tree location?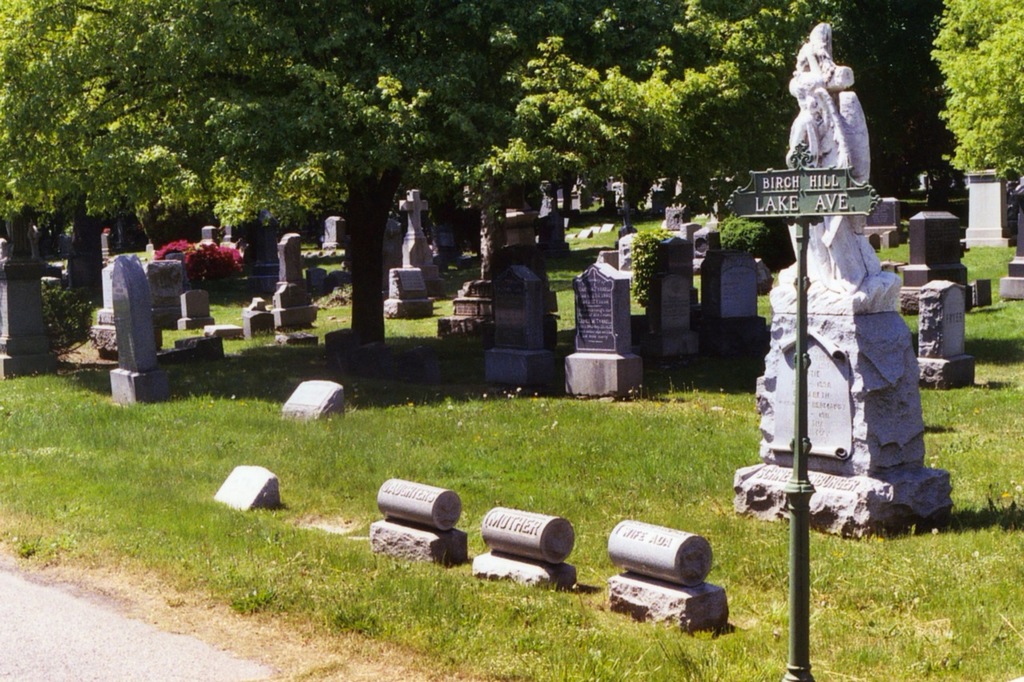
(934,0,1023,207)
